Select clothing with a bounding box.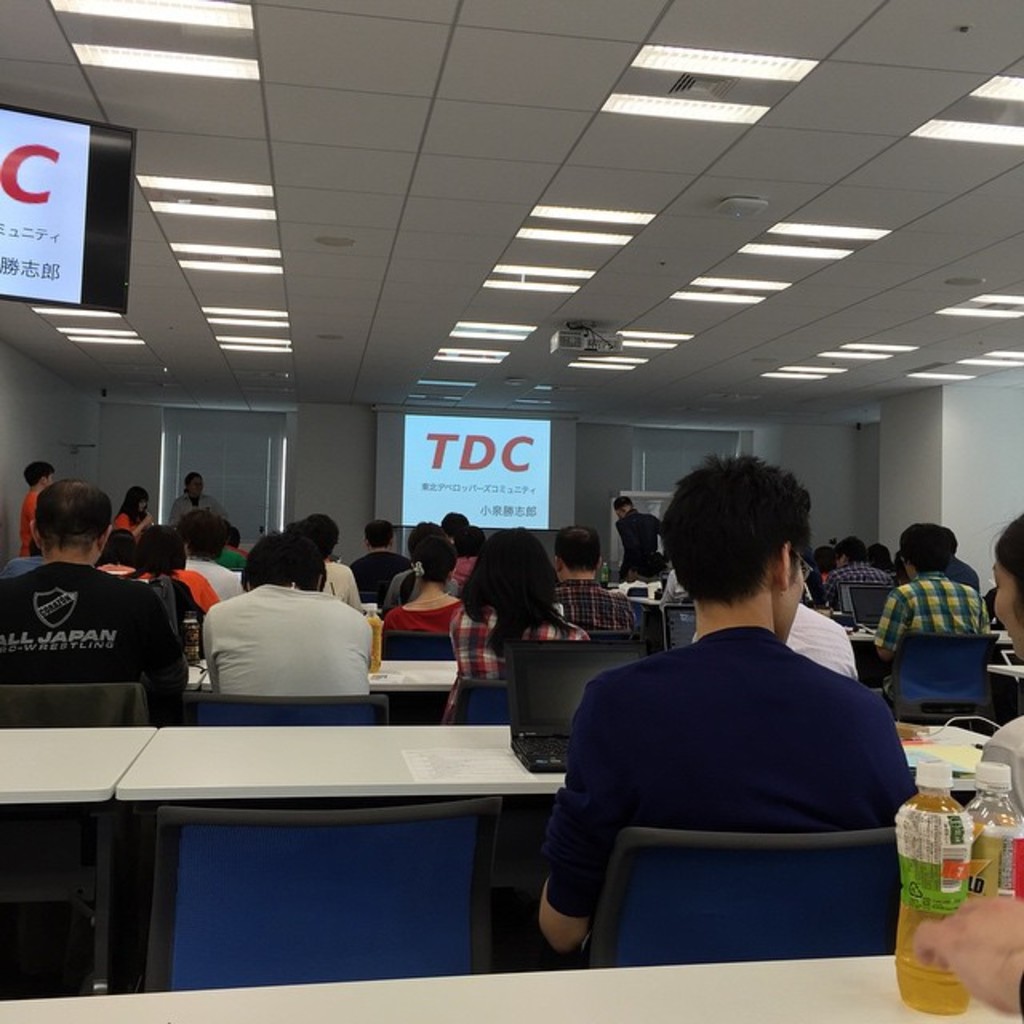
[538,568,922,960].
